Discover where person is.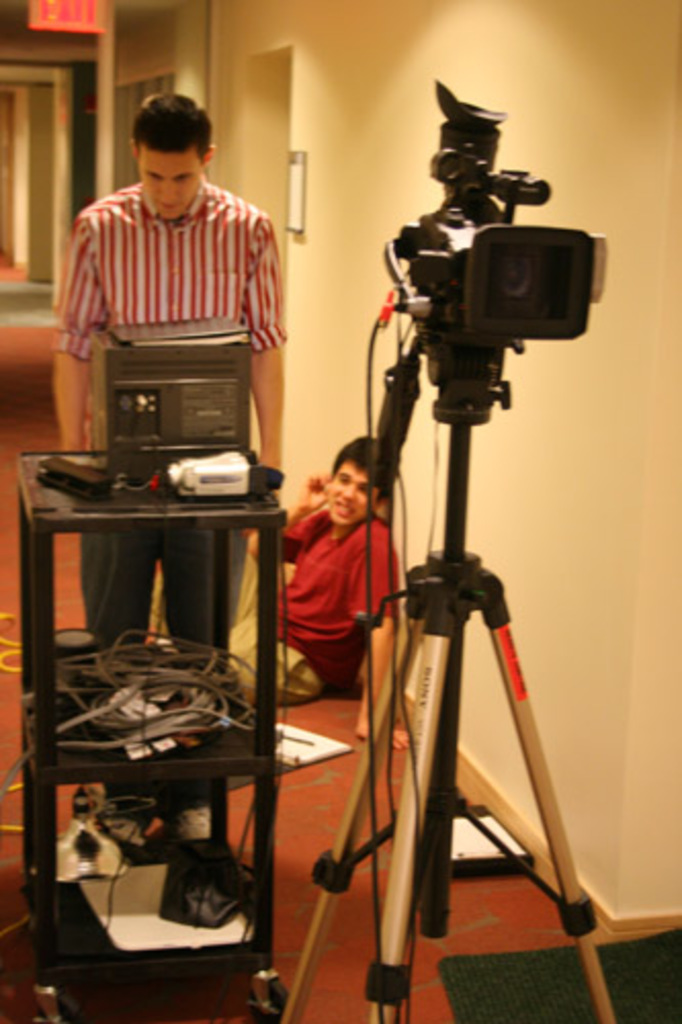
Discovered at 51:90:285:709.
